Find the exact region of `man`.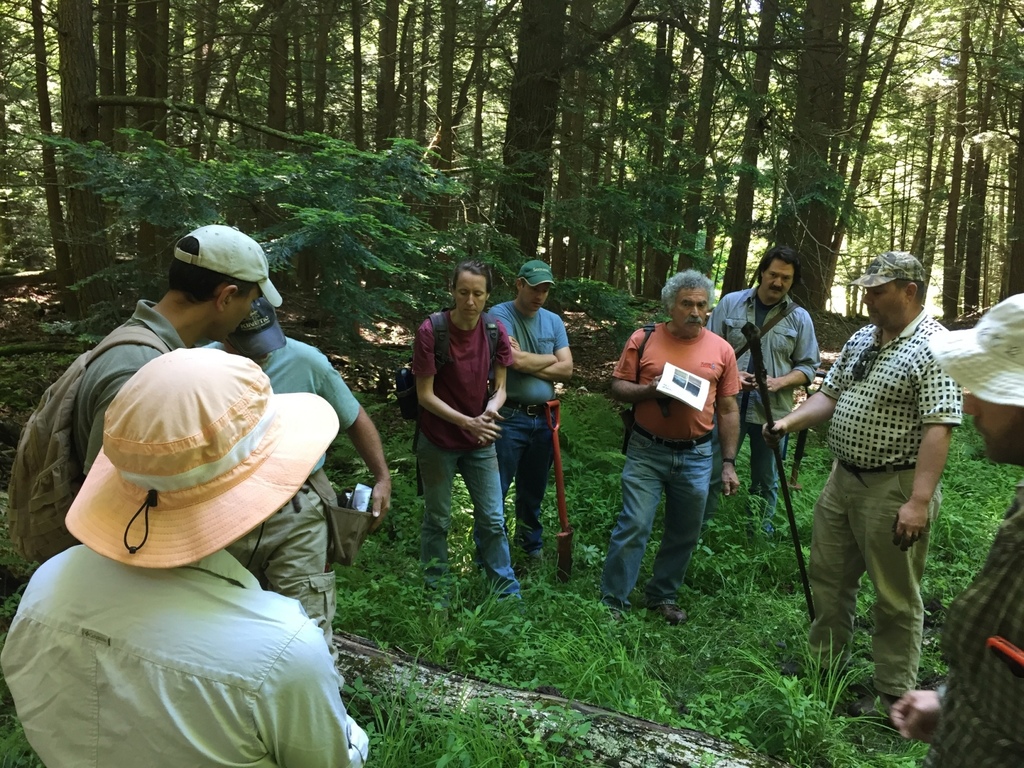
Exact region: box(418, 266, 510, 607).
